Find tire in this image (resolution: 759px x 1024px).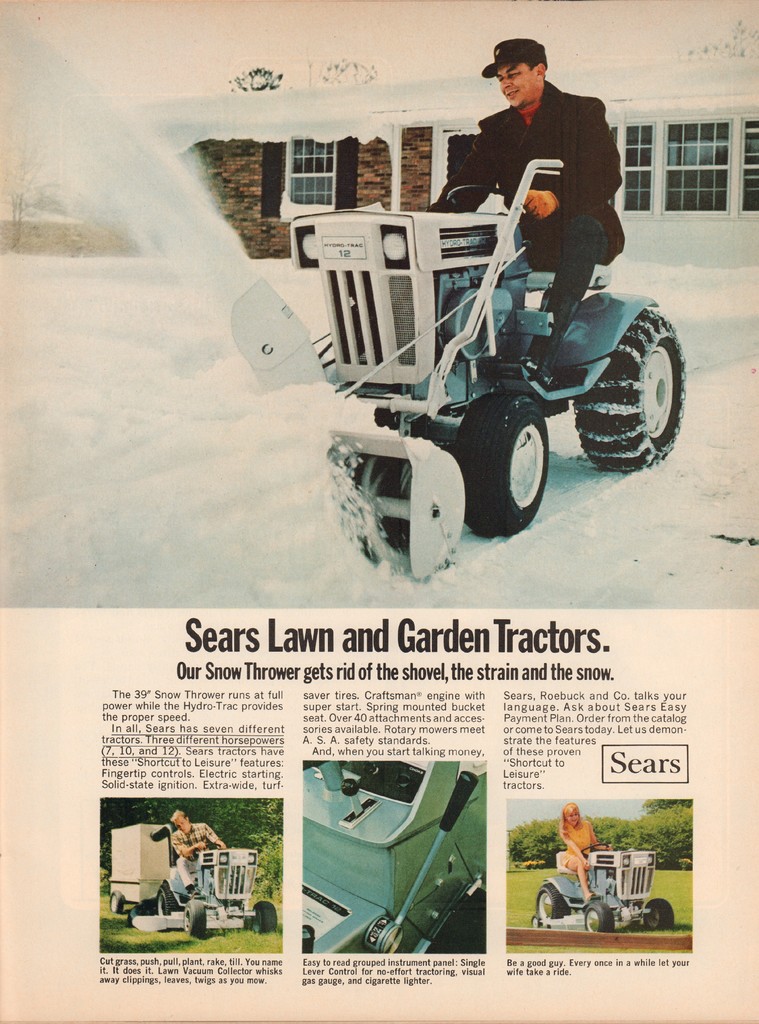
535:882:573:925.
